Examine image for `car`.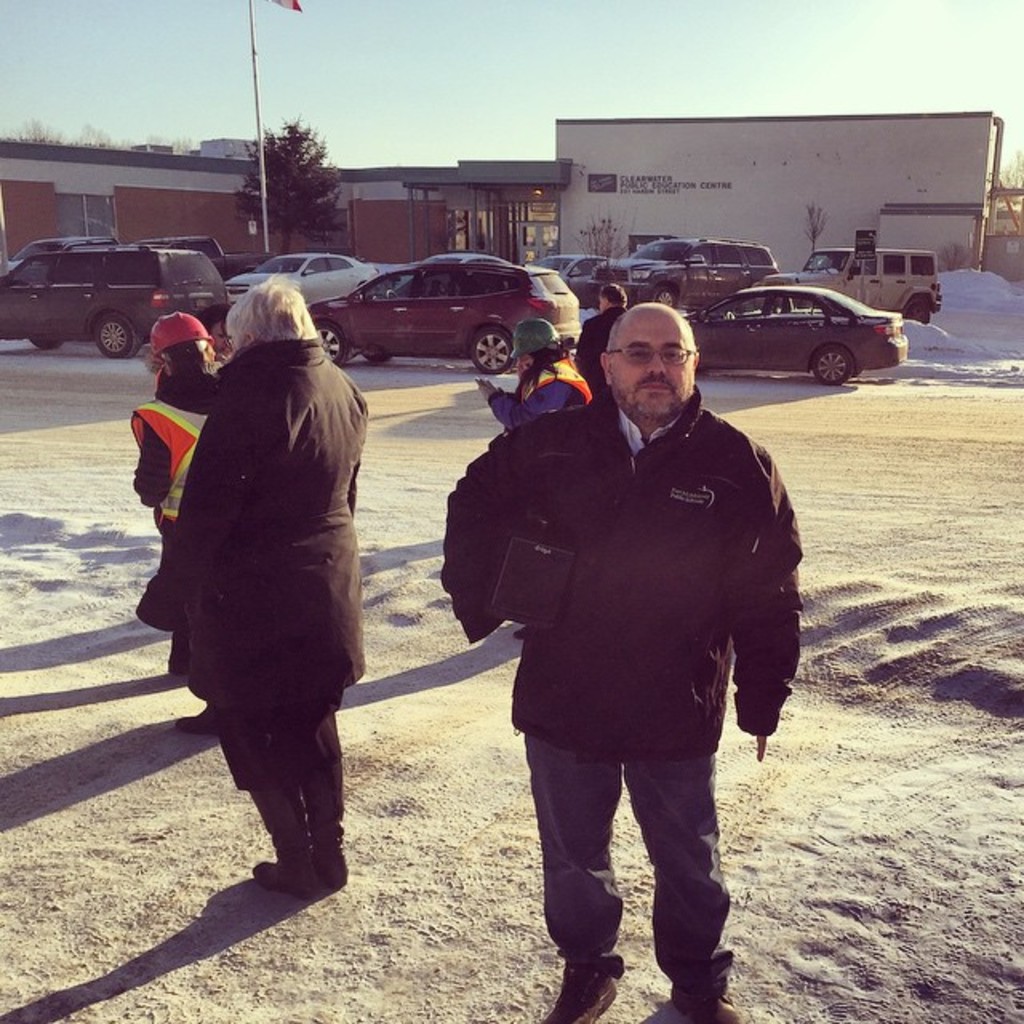
Examination result: bbox(0, 232, 114, 264).
